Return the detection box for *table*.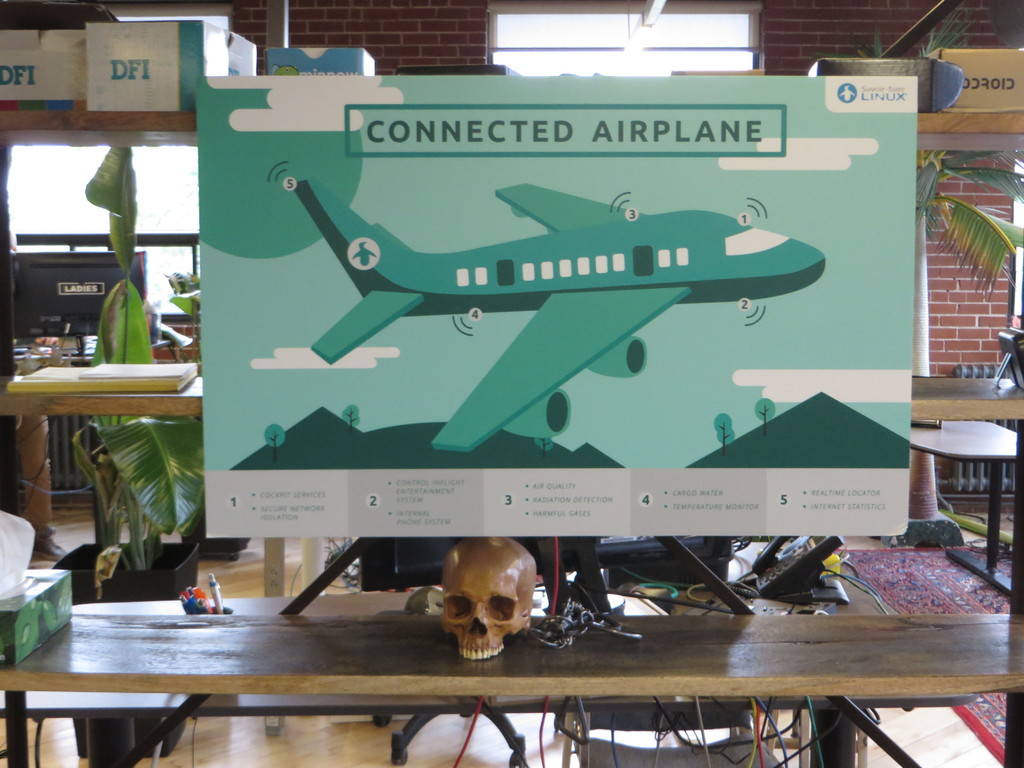
bbox(909, 372, 1023, 417).
